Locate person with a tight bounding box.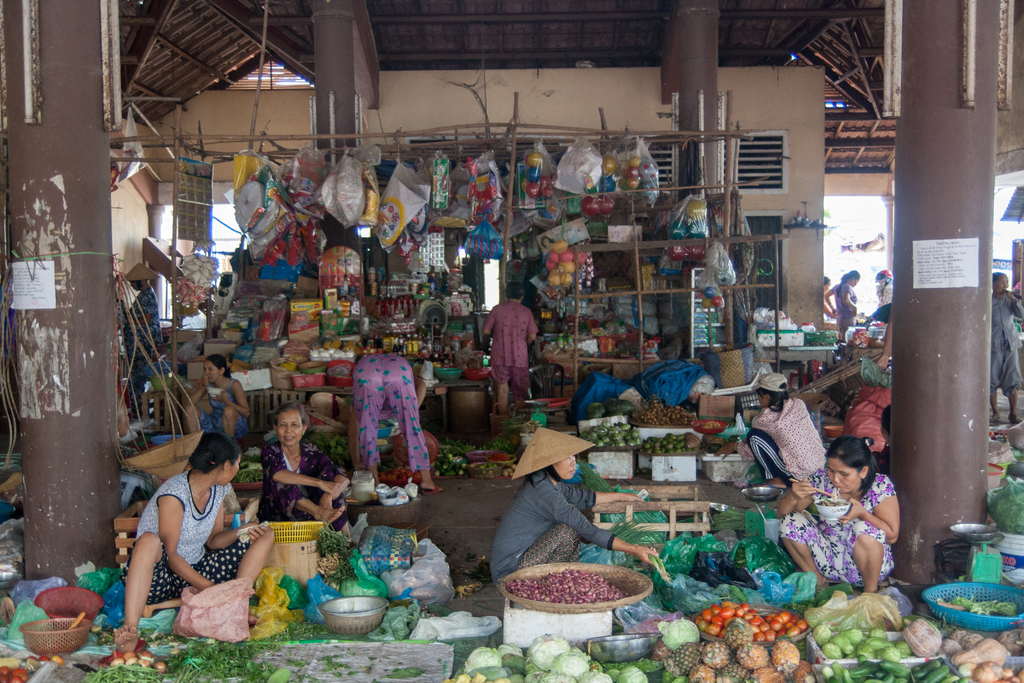
pyautogui.locateOnScreen(118, 254, 168, 420).
